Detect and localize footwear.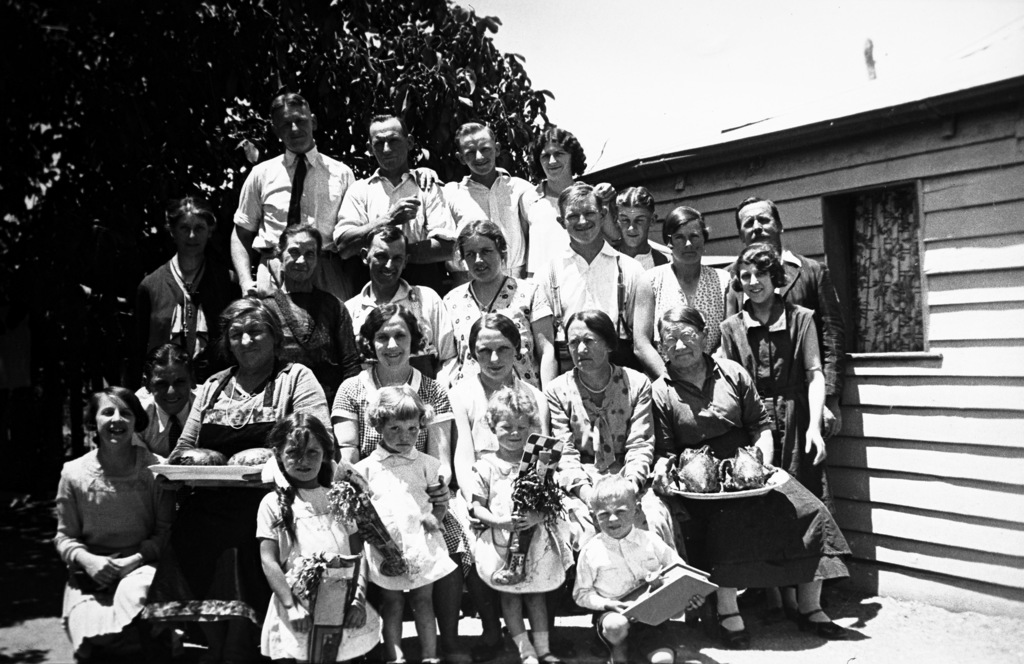
Localized at <bbox>538, 653, 565, 663</bbox>.
